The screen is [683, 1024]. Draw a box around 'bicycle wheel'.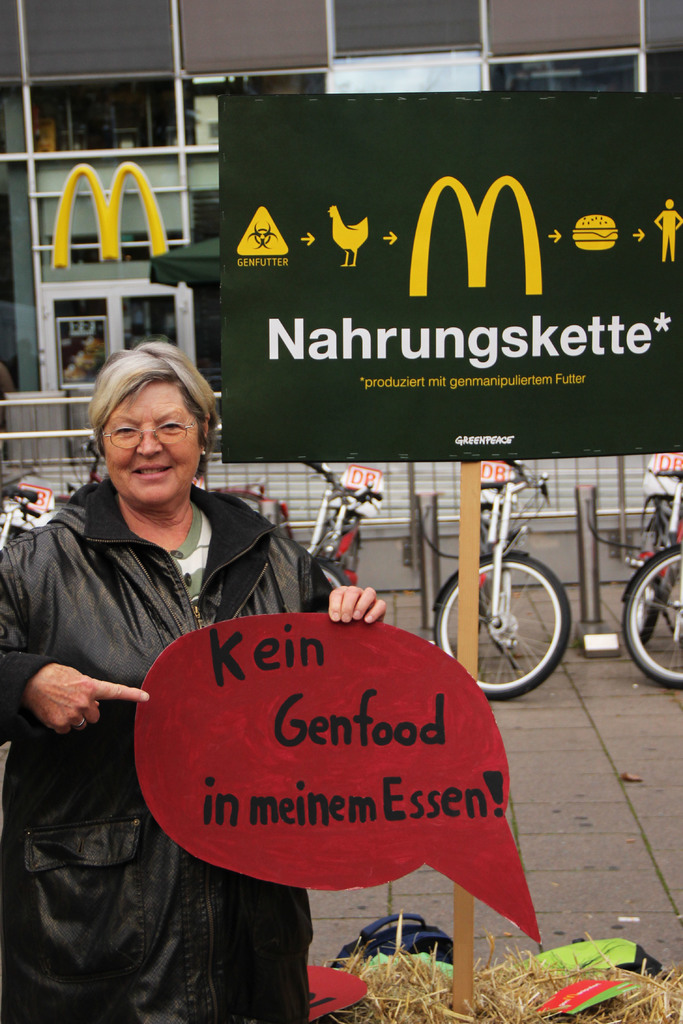
(620,548,682,685).
